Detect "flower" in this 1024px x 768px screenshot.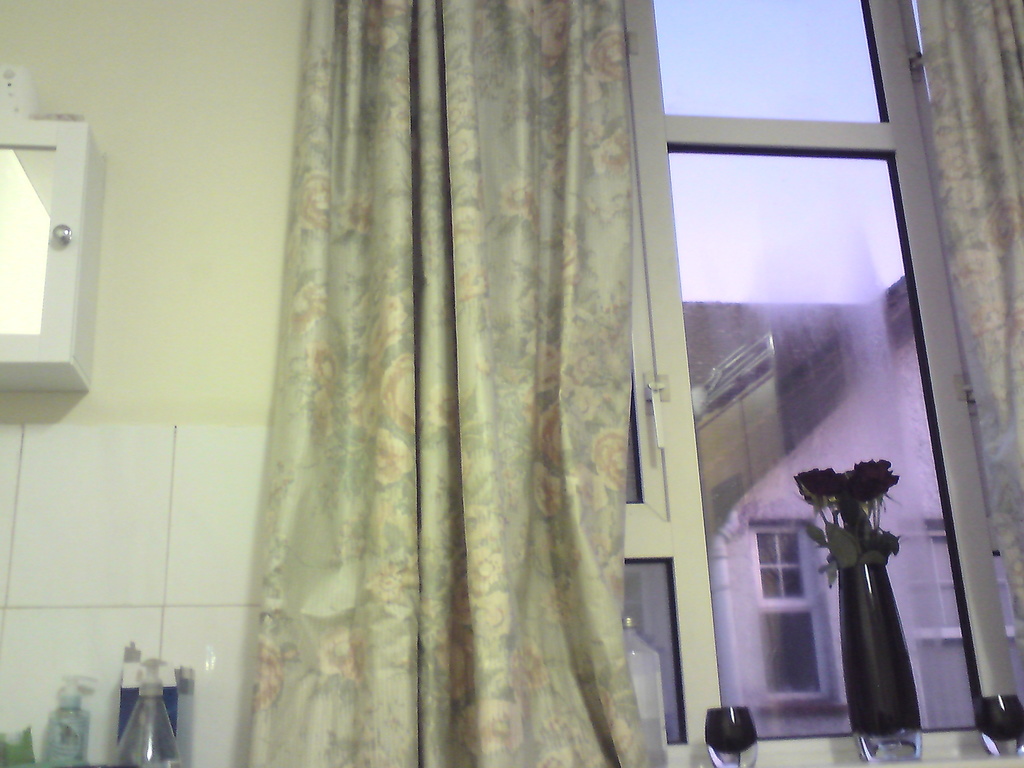
Detection: <box>851,458,909,499</box>.
